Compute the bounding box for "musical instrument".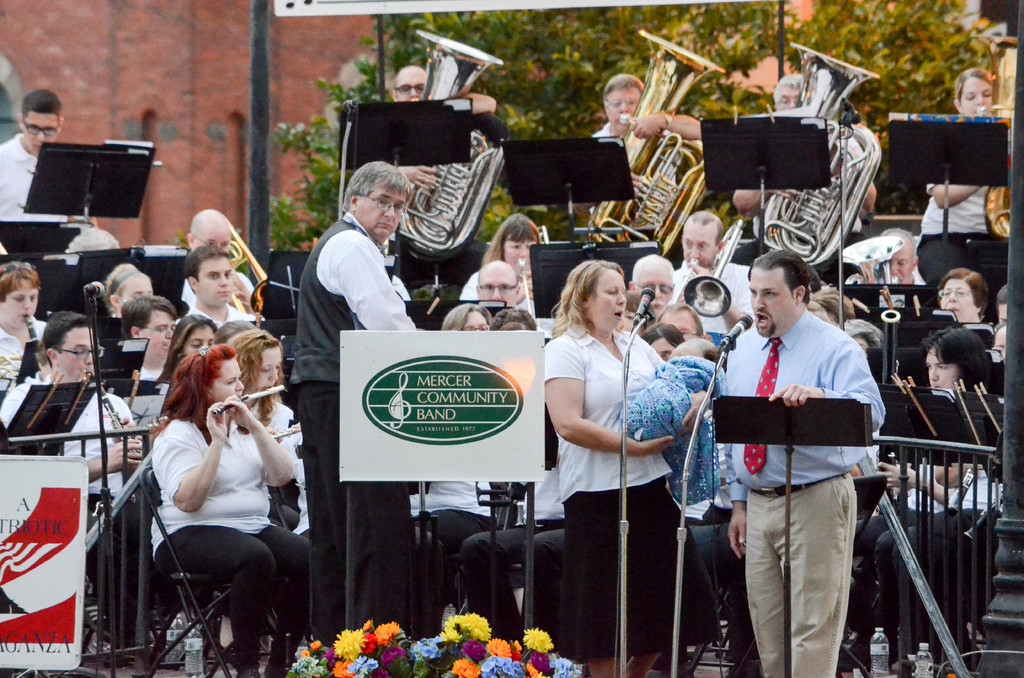
<bbox>977, 35, 1018, 239</bbox>.
